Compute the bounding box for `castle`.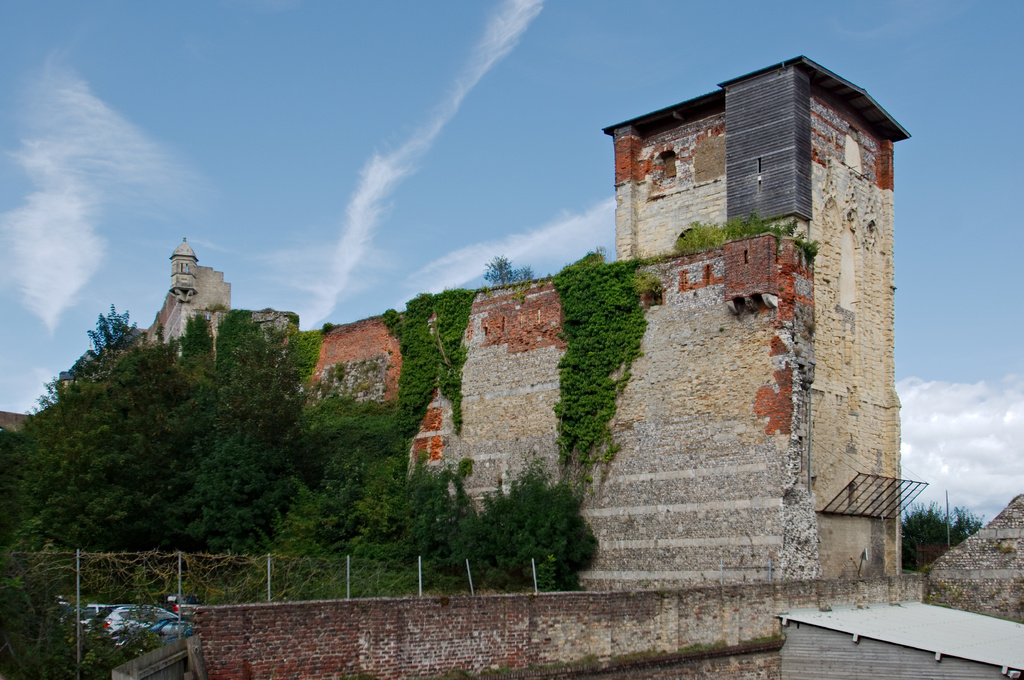
[x1=144, y1=52, x2=1023, y2=679].
